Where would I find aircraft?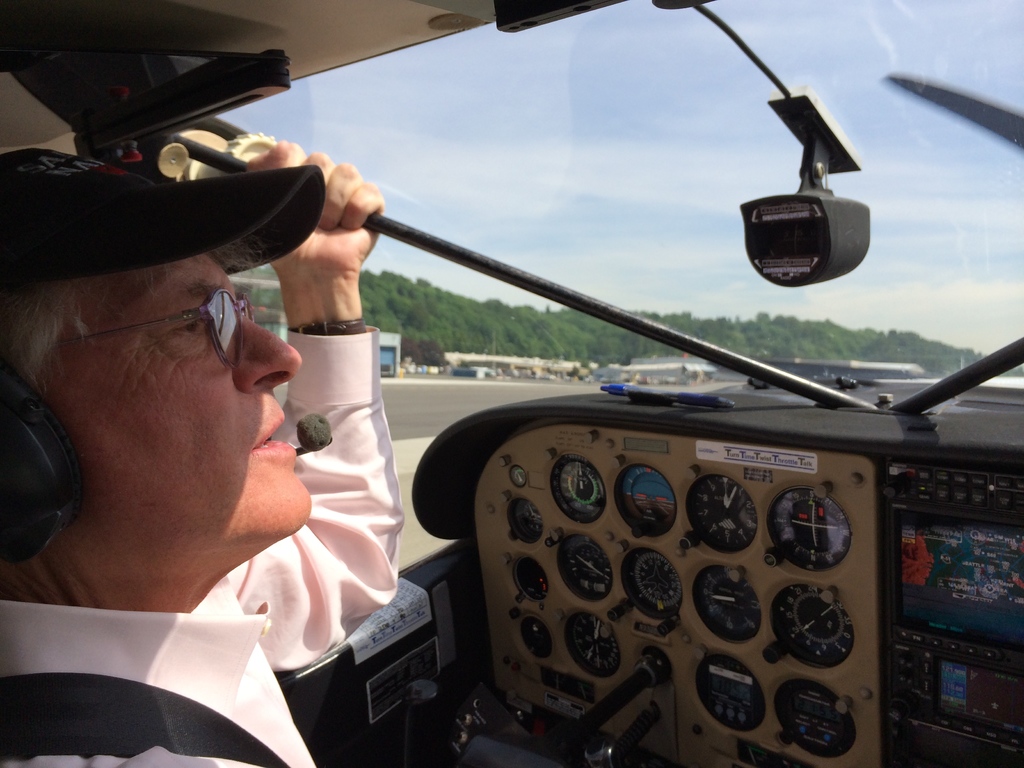
At <box>0,0,1023,767</box>.
